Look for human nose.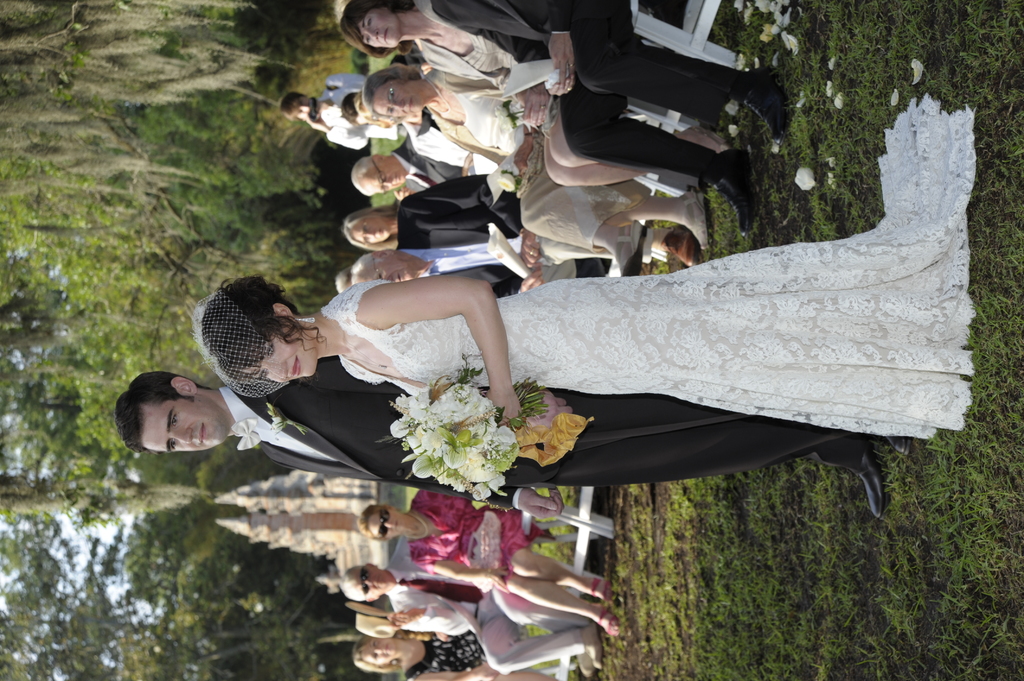
Found: region(366, 29, 378, 42).
